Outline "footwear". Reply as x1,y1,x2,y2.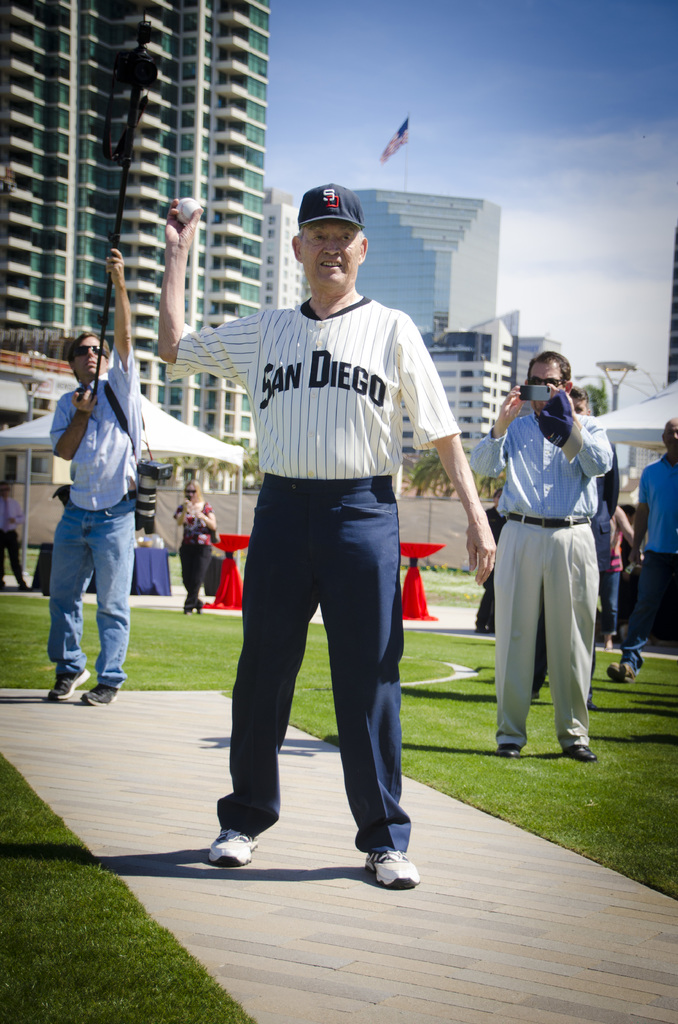
45,663,81,703.
